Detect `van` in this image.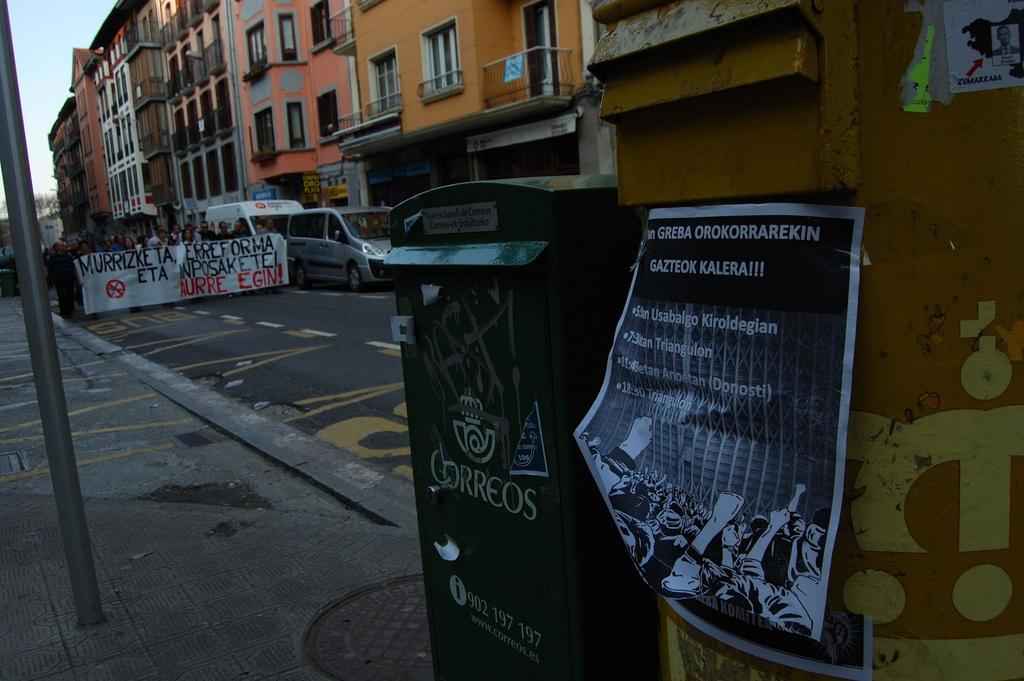
Detection: [left=203, top=198, right=305, bottom=246].
